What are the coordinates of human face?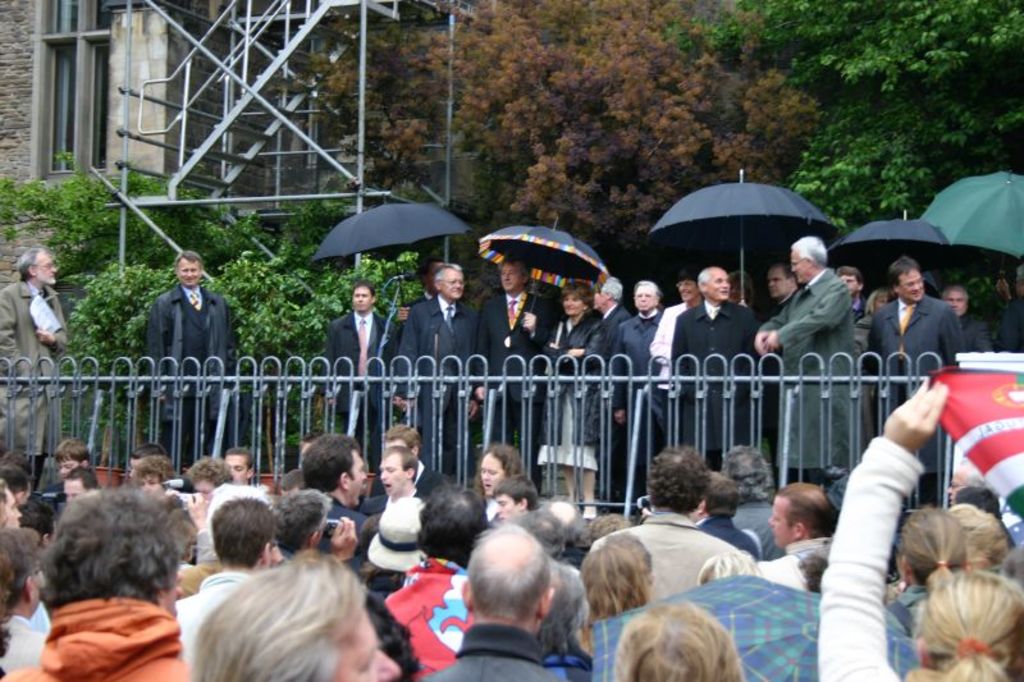
select_region(333, 609, 399, 681).
